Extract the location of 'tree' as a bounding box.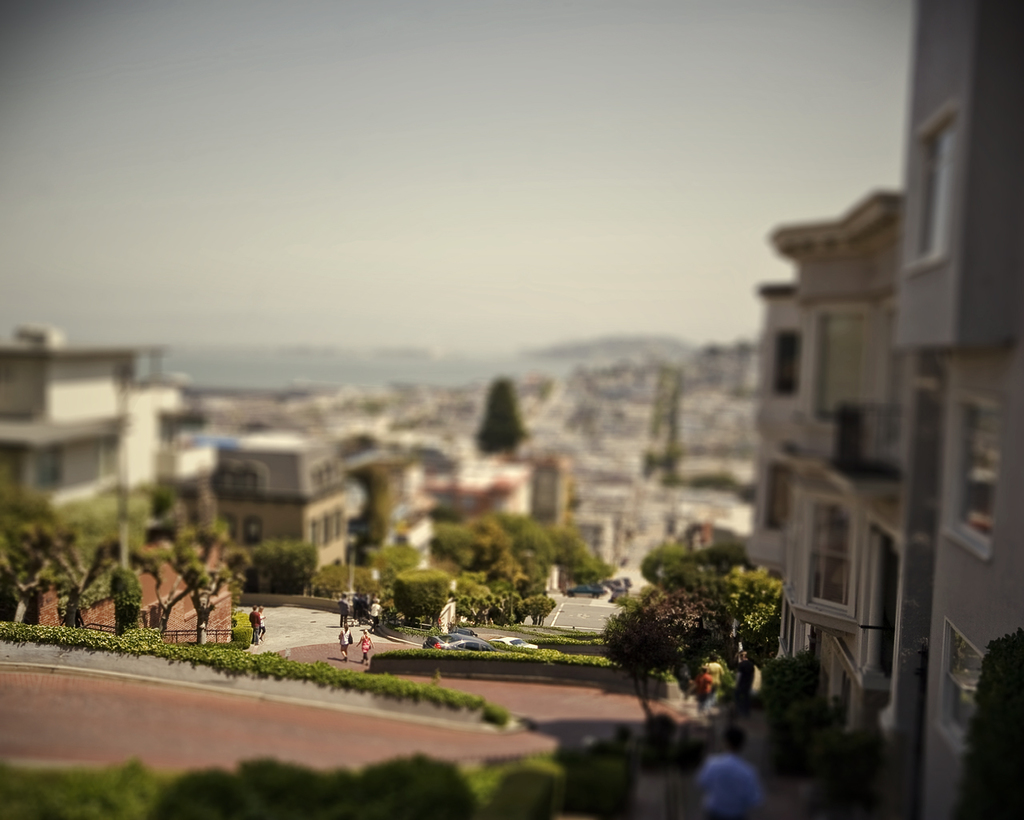
{"left": 476, "top": 370, "right": 522, "bottom": 455}.
